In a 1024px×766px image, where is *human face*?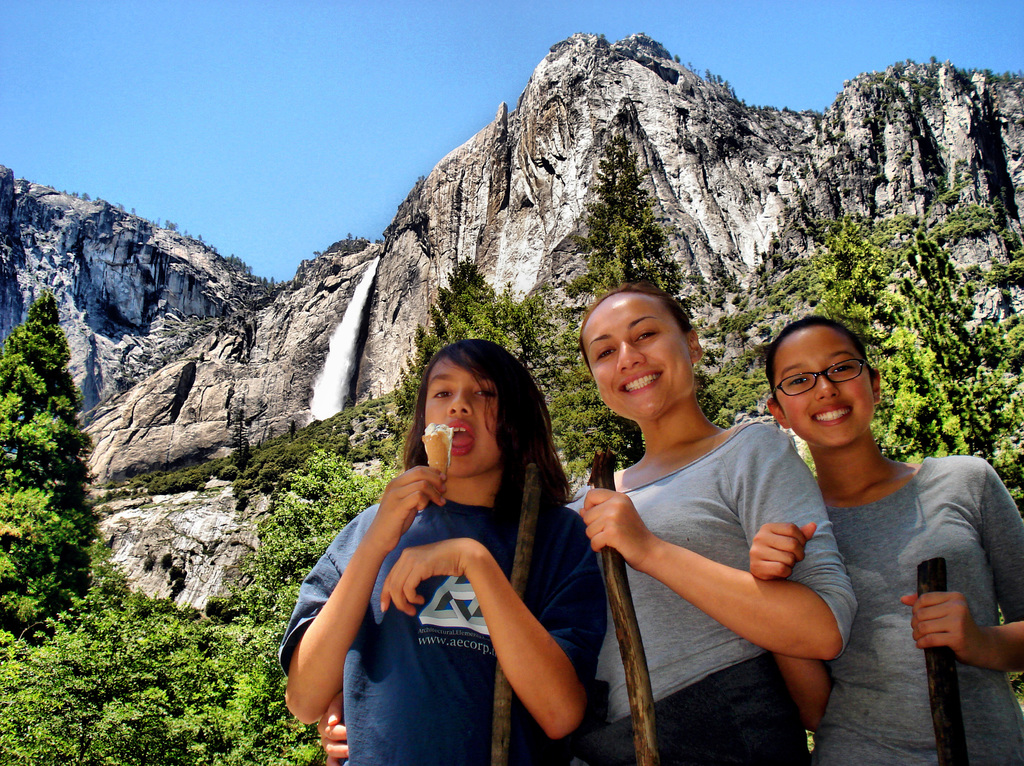
769, 325, 875, 449.
